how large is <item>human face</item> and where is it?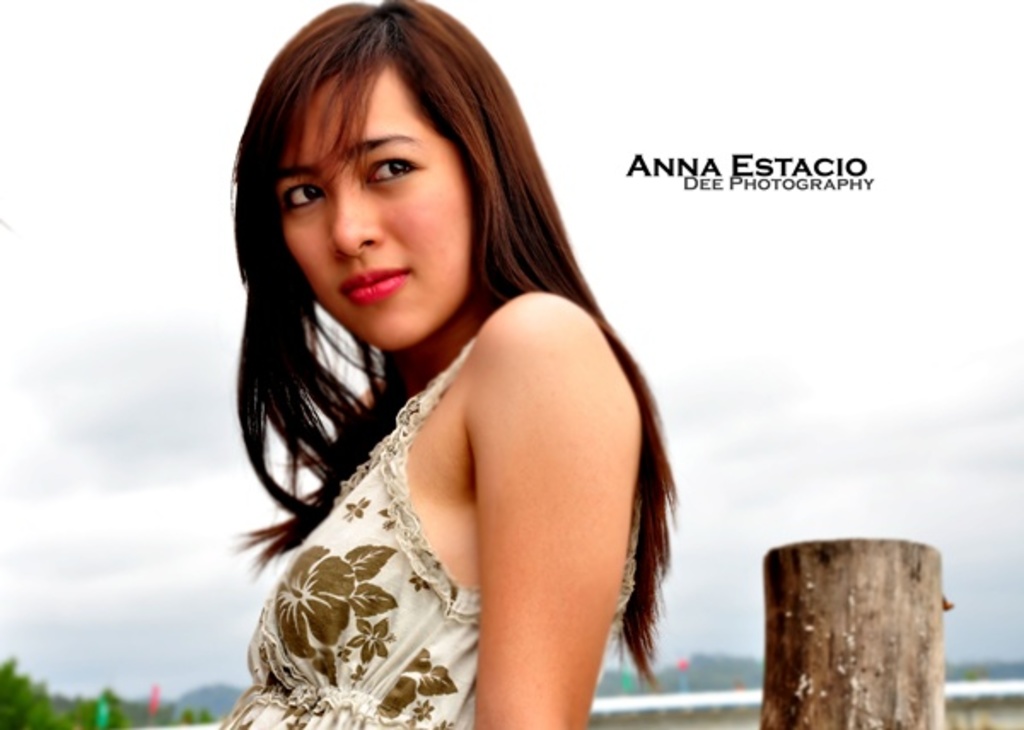
Bounding box: locate(287, 65, 466, 348).
